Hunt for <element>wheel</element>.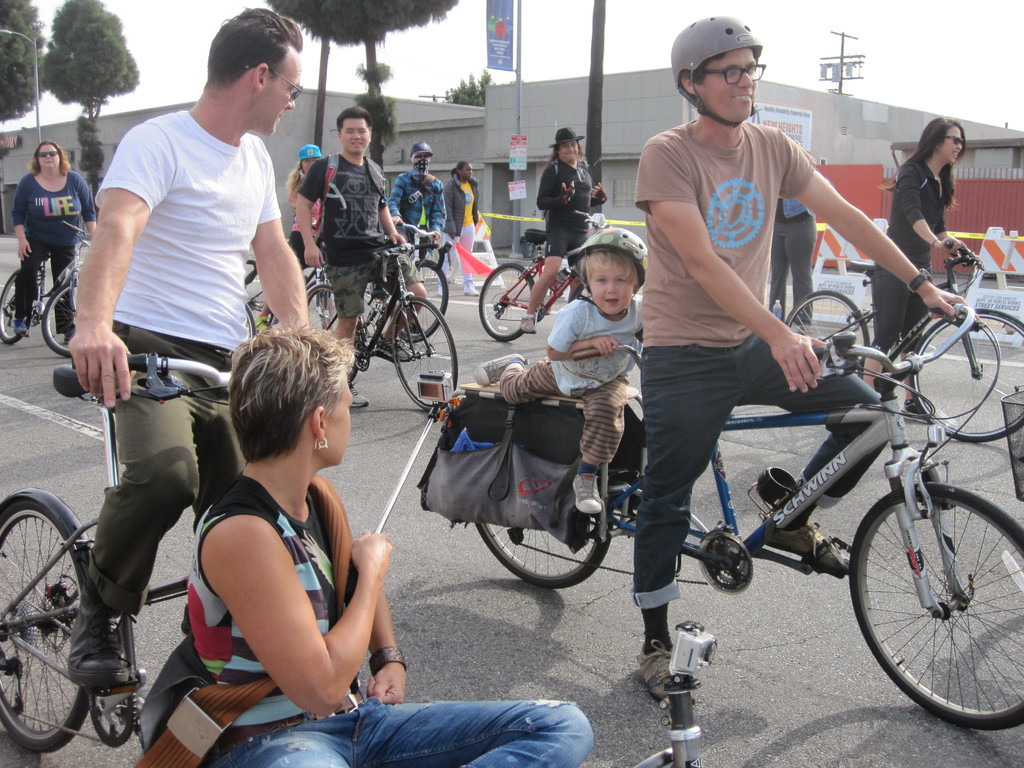
Hunted down at bbox=(304, 282, 366, 383).
